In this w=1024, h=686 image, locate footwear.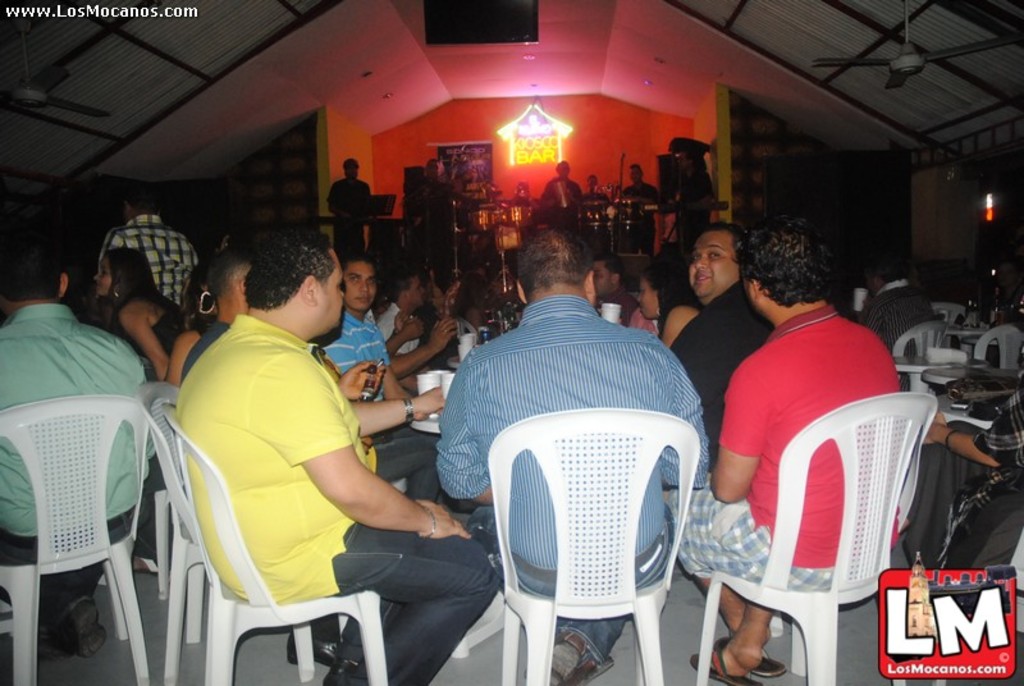
Bounding box: bbox=[127, 553, 159, 577].
